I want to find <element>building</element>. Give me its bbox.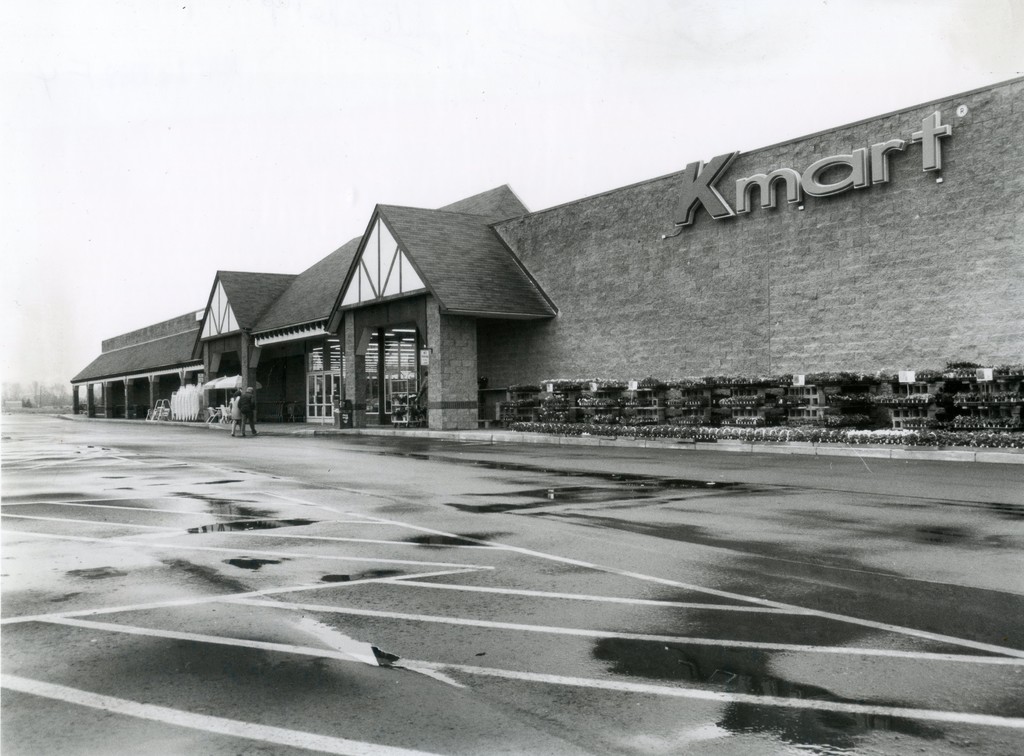
select_region(76, 68, 1023, 429).
